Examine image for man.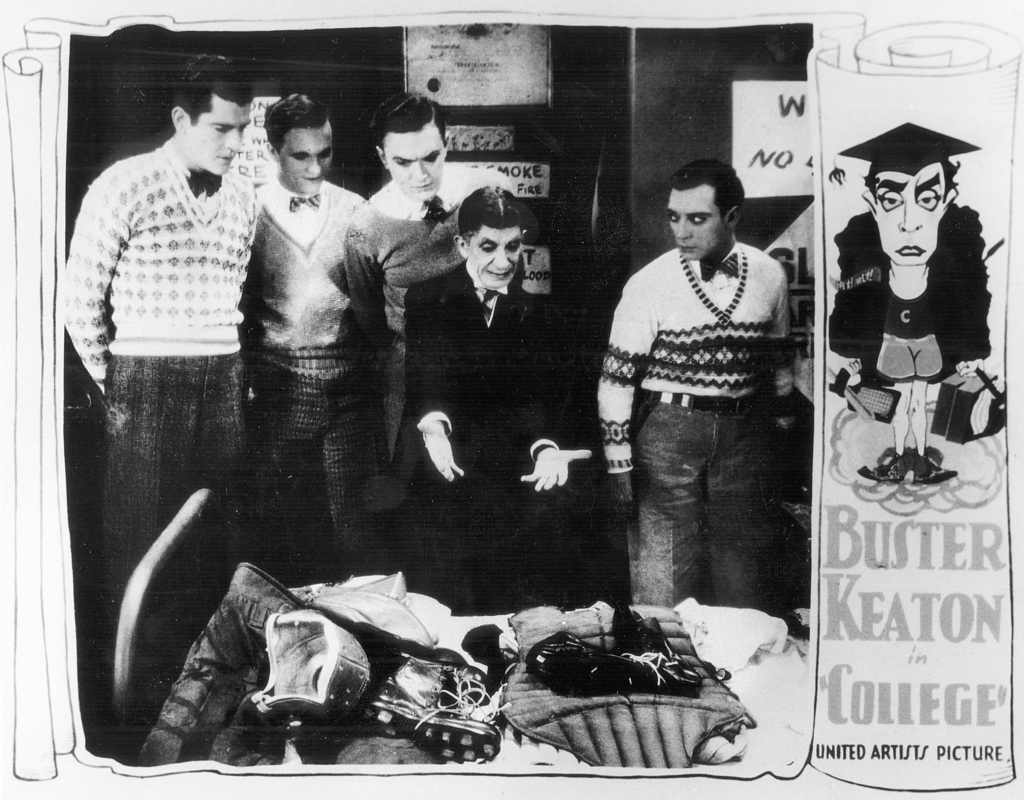
Examination result: x1=70 y1=49 x2=274 y2=676.
